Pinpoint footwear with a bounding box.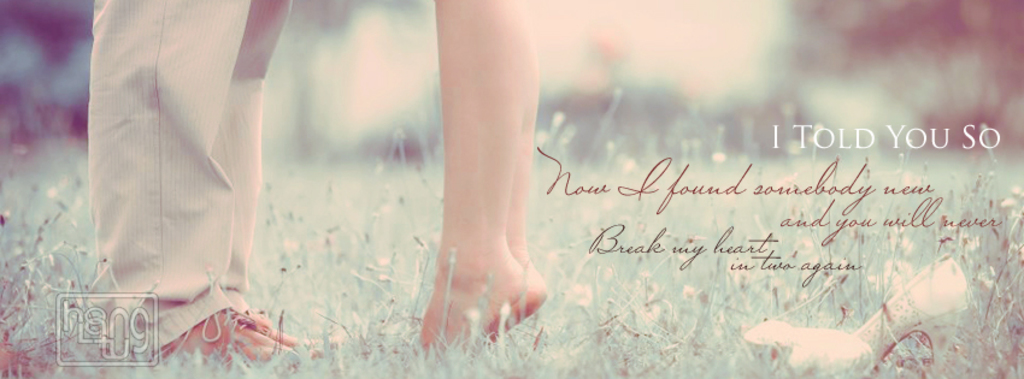
[139, 306, 300, 366].
